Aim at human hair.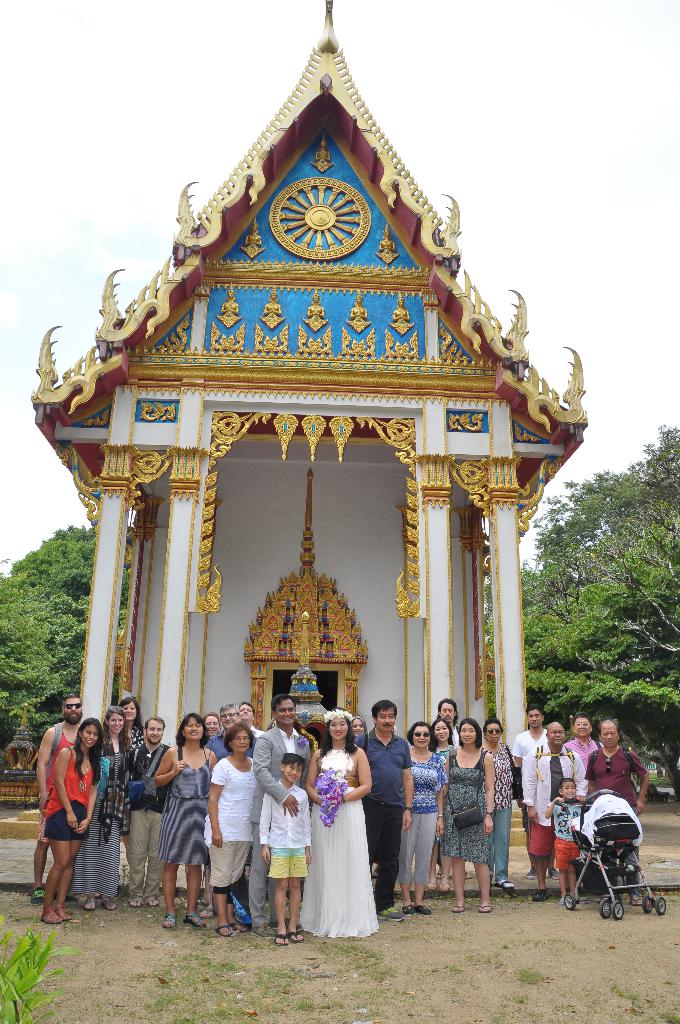
Aimed at box=[319, 719, 357, 755].
